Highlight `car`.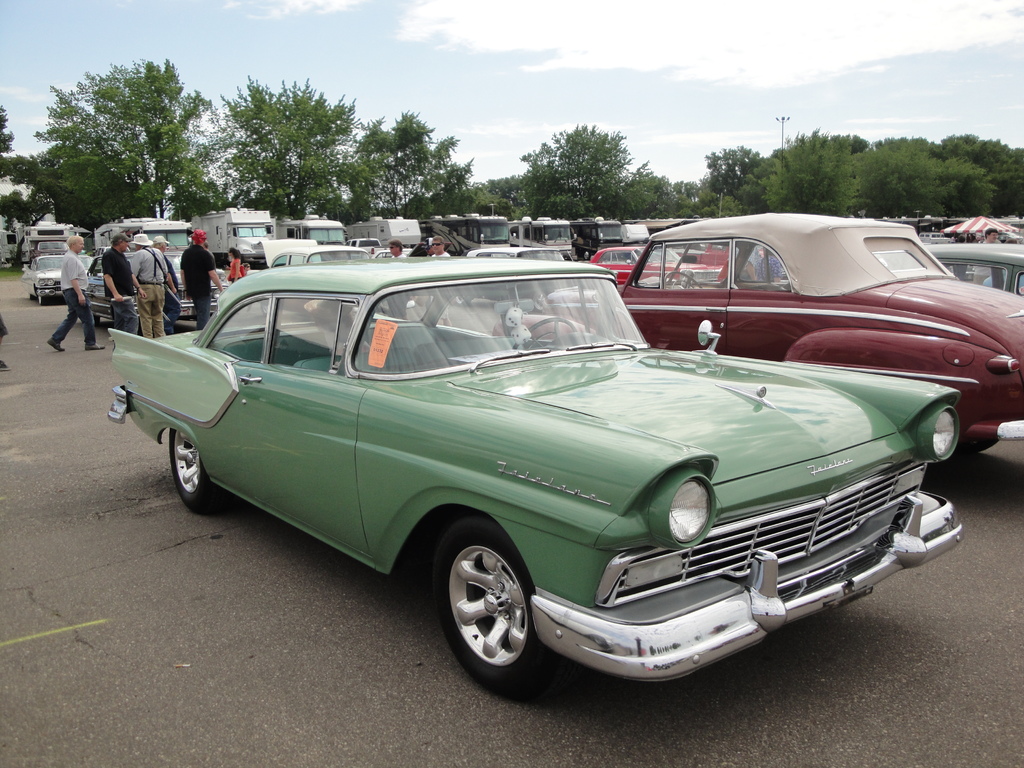
Highlighted region: box=[21, 256, 93, 305].
